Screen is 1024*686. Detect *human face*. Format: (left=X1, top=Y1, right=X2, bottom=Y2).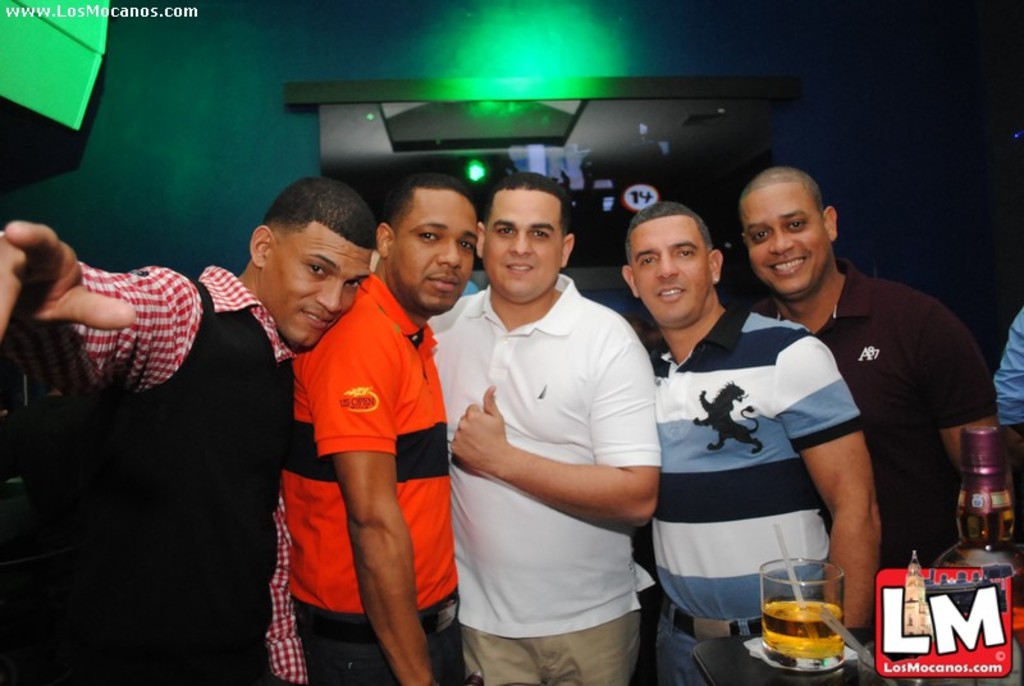
(left=388, top=195, right=477, bottom=310).
